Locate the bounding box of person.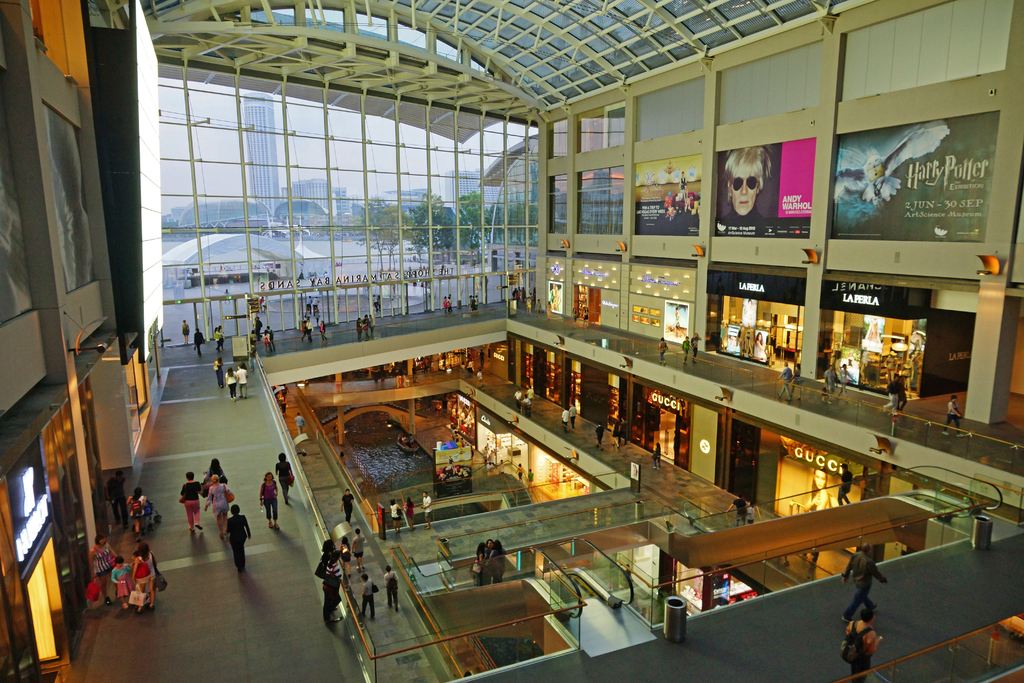
Bounding box: select_region(721, 143, 778, 236).
